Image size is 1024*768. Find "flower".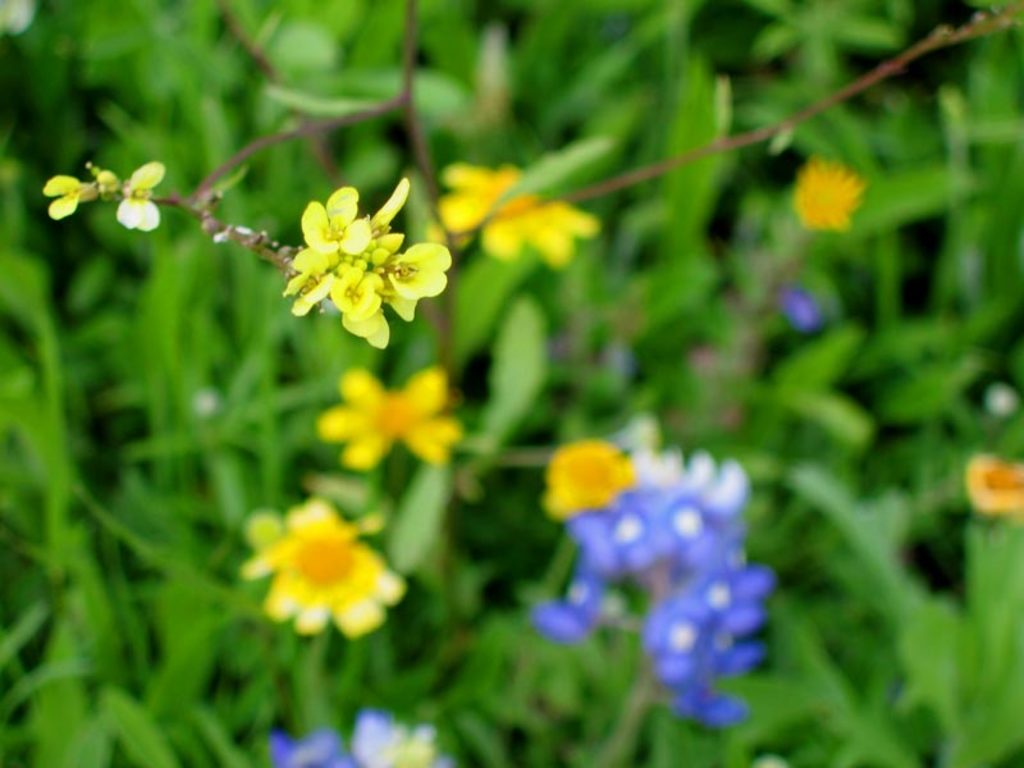
[320, 360, 465, 477].
